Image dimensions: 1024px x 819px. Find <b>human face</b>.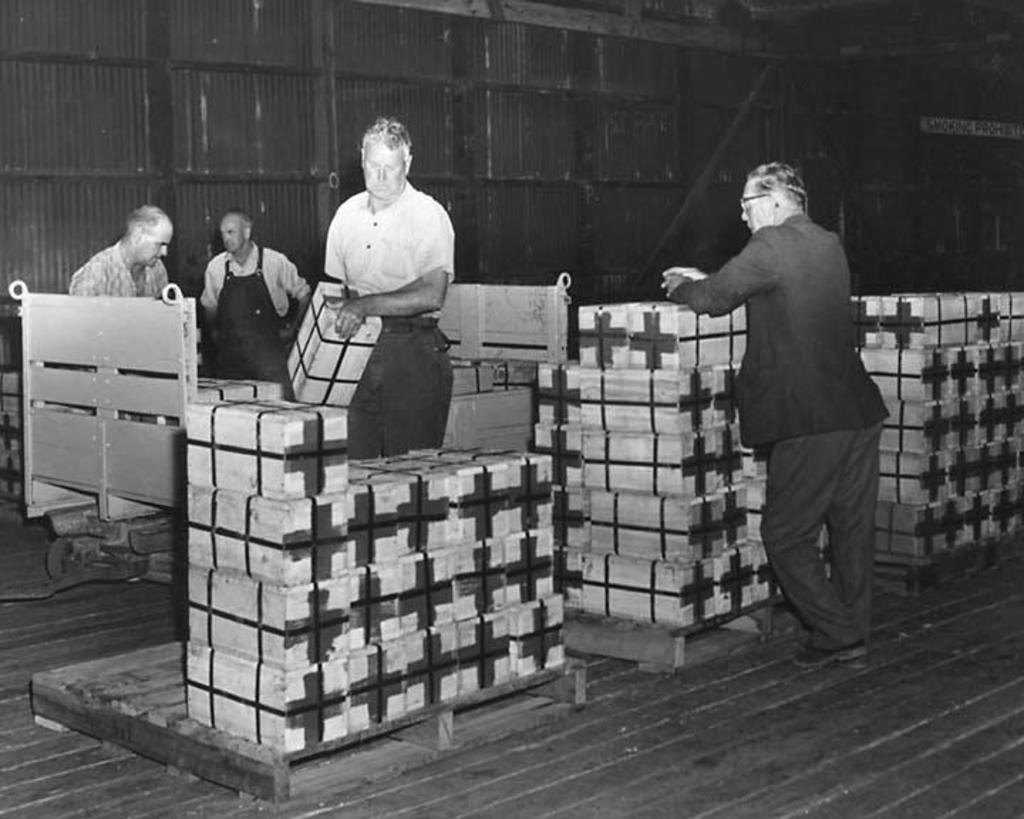
(225, 220, 242, 246).
